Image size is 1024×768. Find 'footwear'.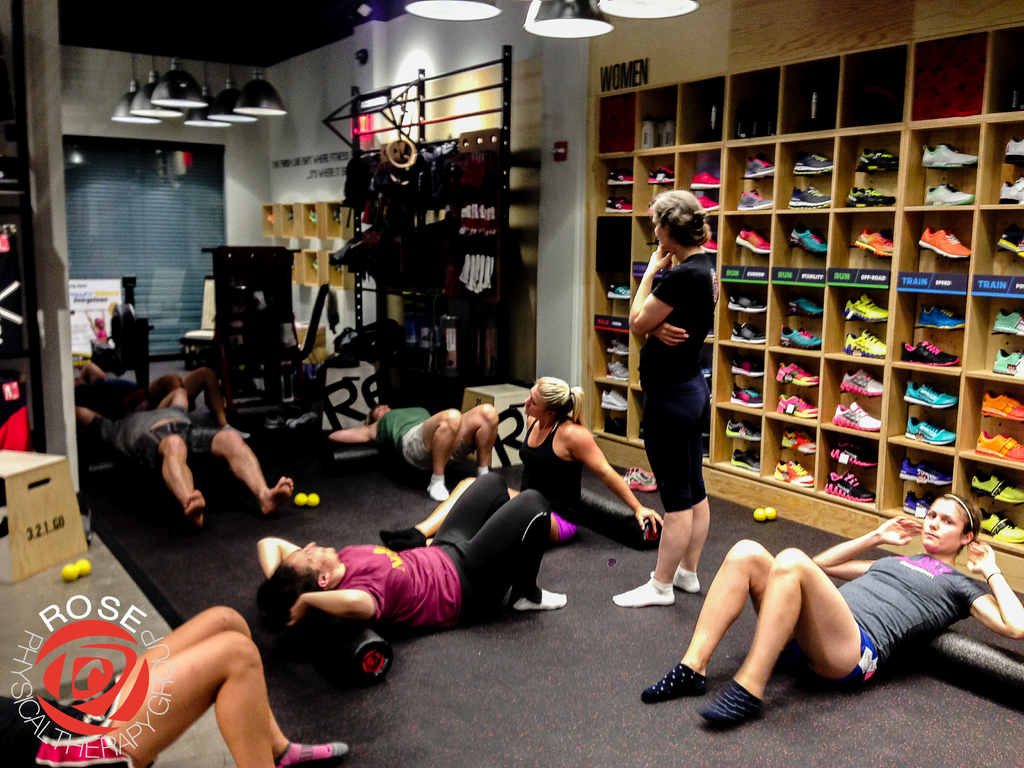
bbox=[904, 415, 956, 447].
